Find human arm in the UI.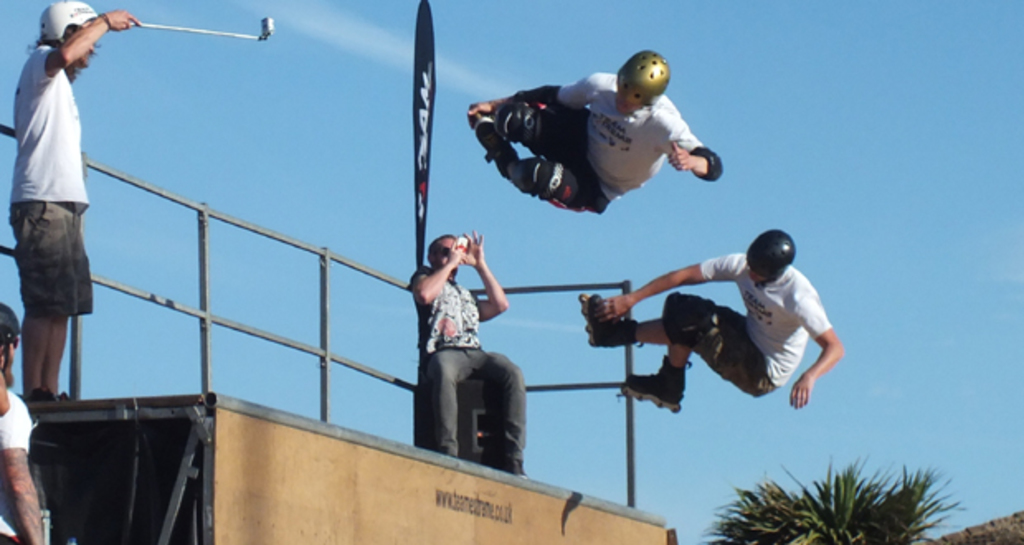
UI element at {"left": 45, "top": 7, "right": 140, "bottom": 73}.
